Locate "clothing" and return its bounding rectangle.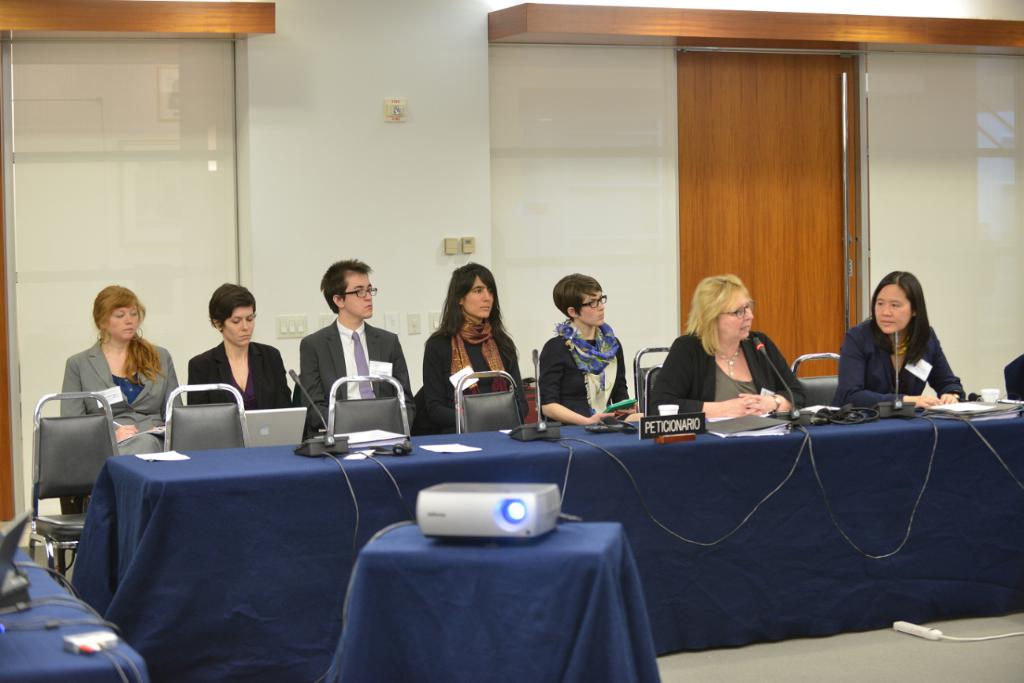
421 324 529 418.
